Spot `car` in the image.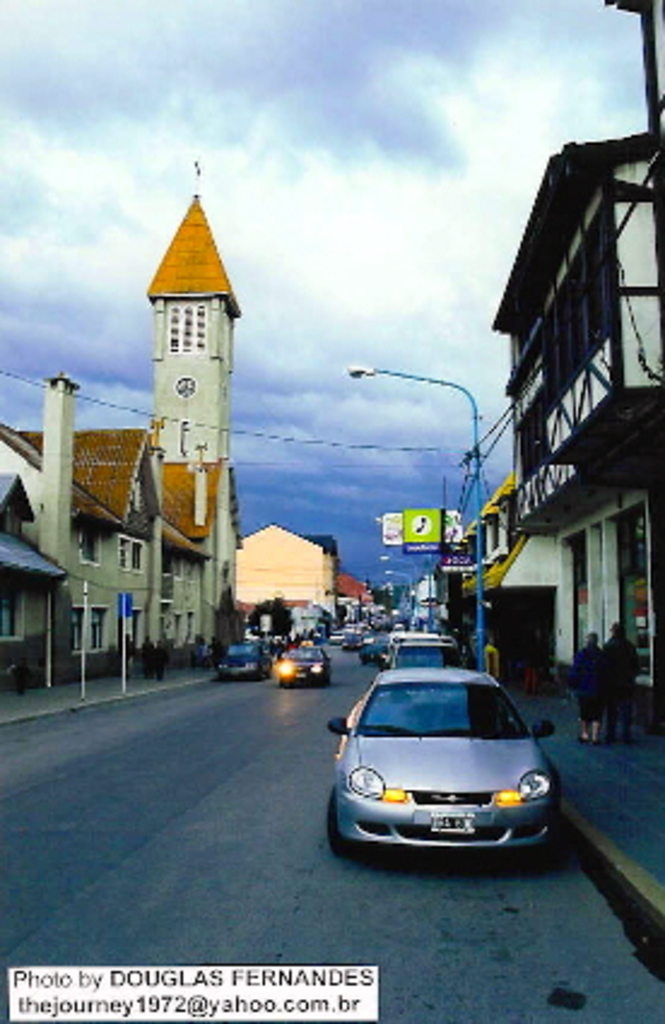
`car` found at left=272, top=641, right=328, bottom=692.
